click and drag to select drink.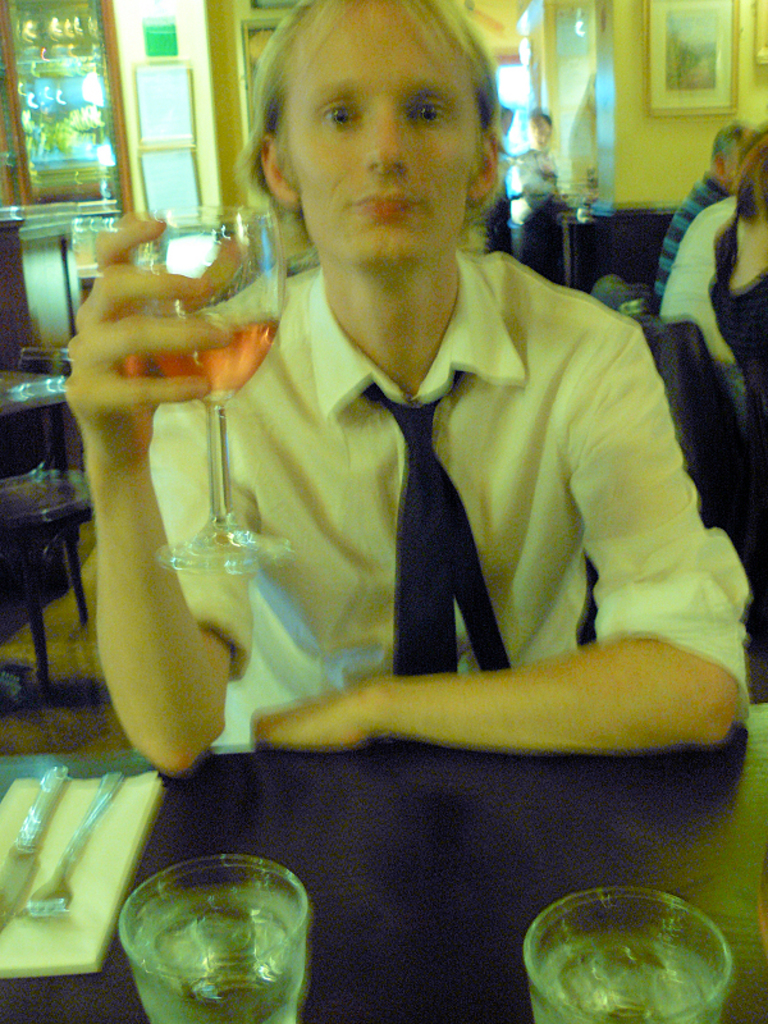
Selection: 148/316/279/397.
